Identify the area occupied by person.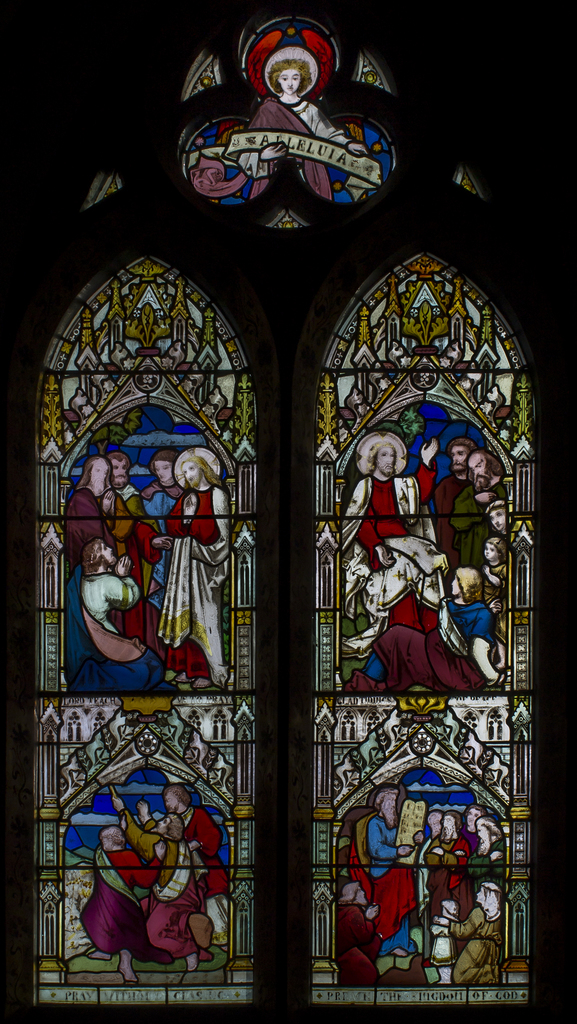
Area: bbox(247, 54, 368, 202).
